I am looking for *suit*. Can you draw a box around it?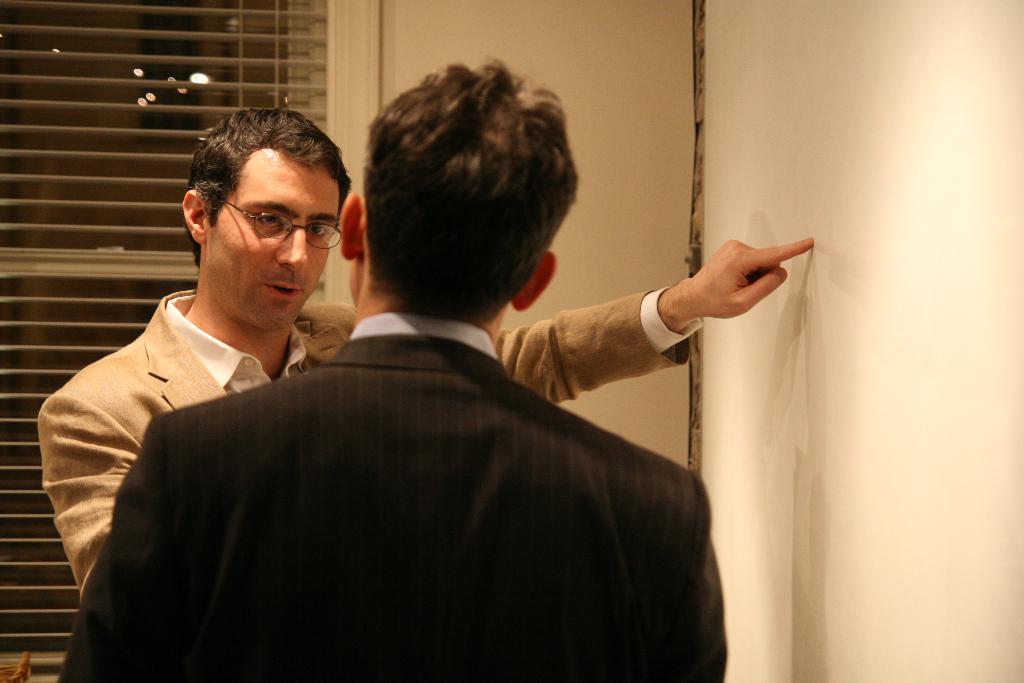
Sure, the bounding box is BBox(53, 315, 728, 682).
